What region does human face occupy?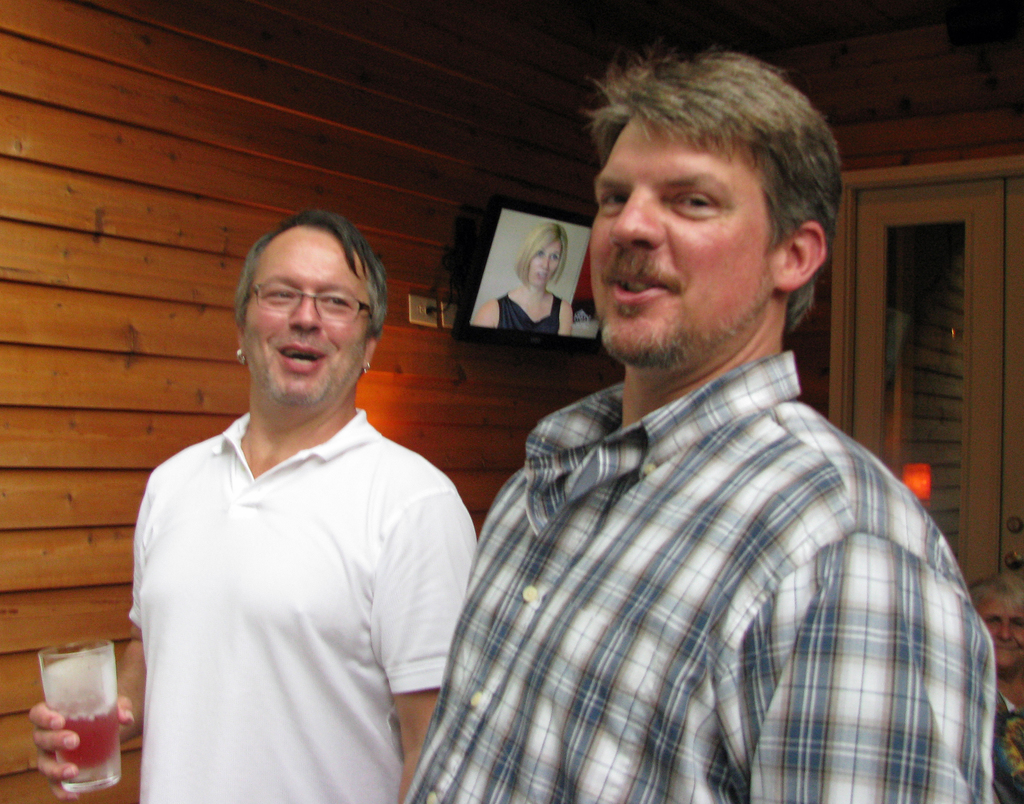
box=[525, 242, 563, 288].
